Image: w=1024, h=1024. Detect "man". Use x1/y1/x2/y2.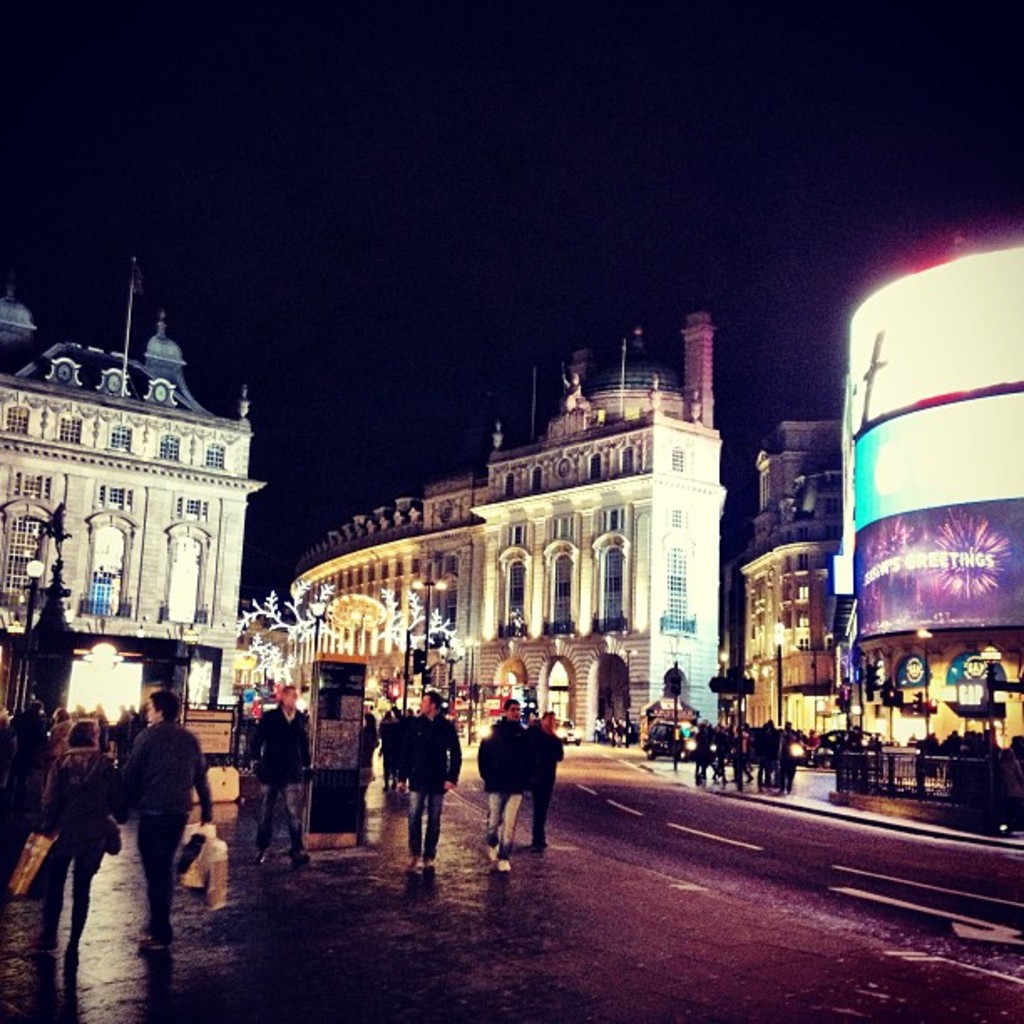
7/699/49/808.
